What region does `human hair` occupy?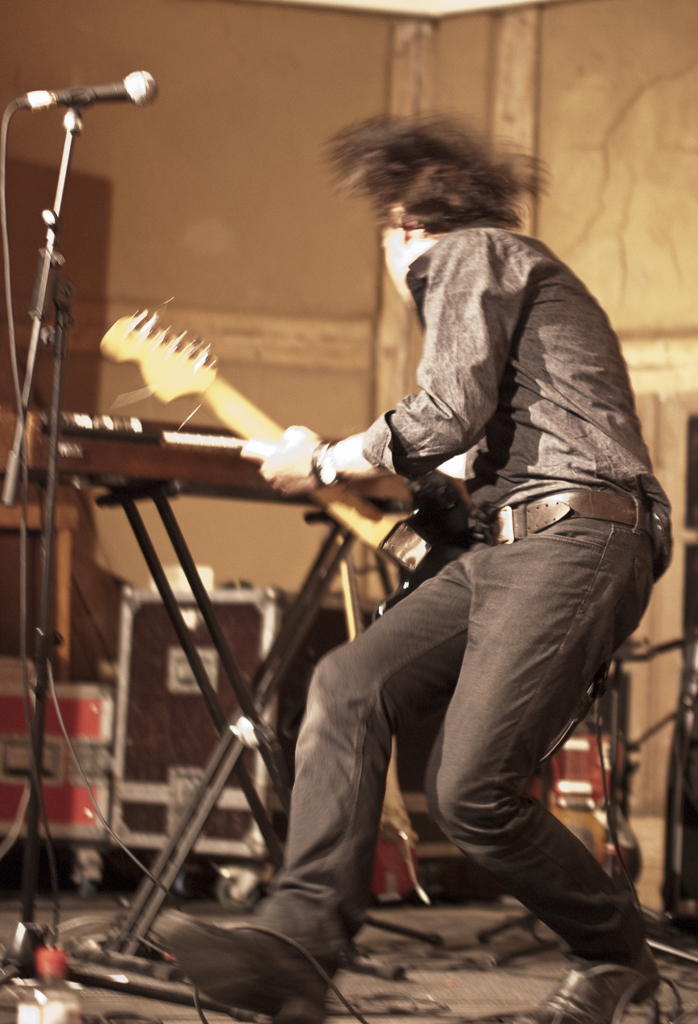
l=307, t=104, r=569, b=248.
